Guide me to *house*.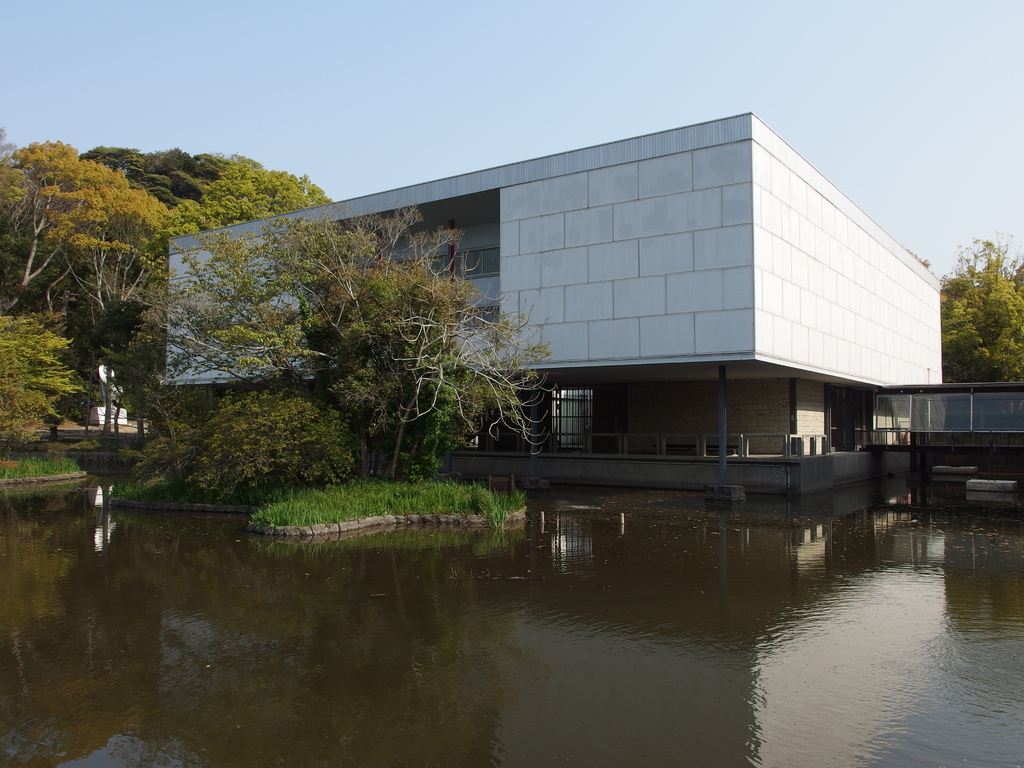
Guidance: left=114, top=70, right=1023, bottom=534.
